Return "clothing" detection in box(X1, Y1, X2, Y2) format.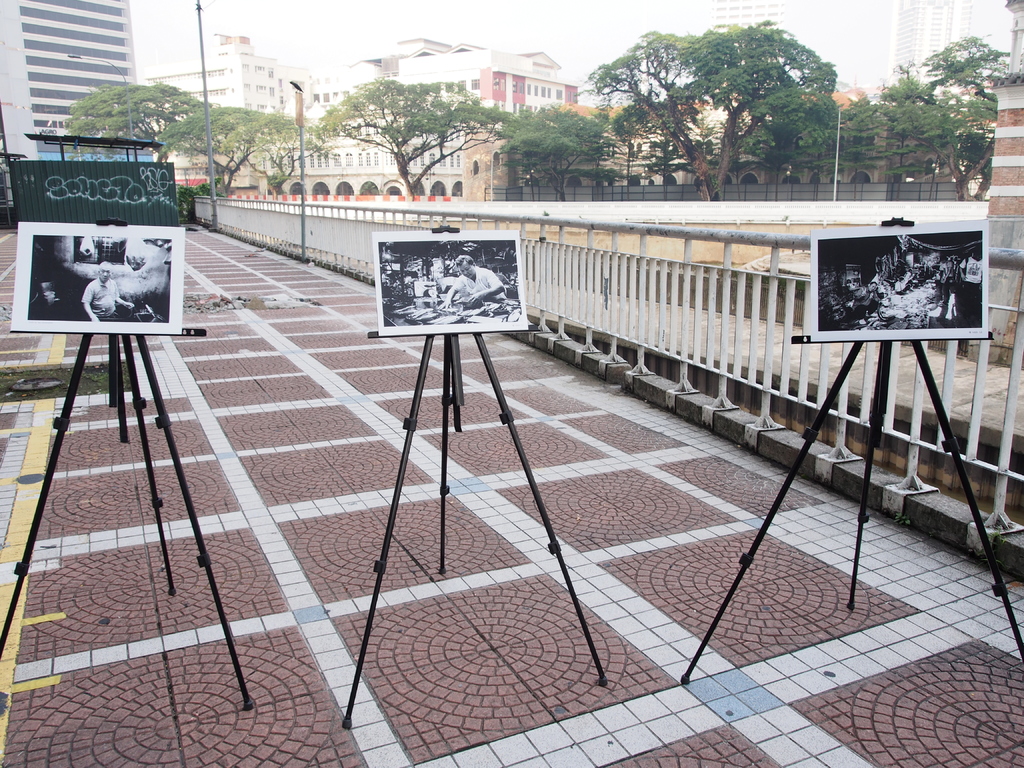
box(84, 278, 116, 323).
